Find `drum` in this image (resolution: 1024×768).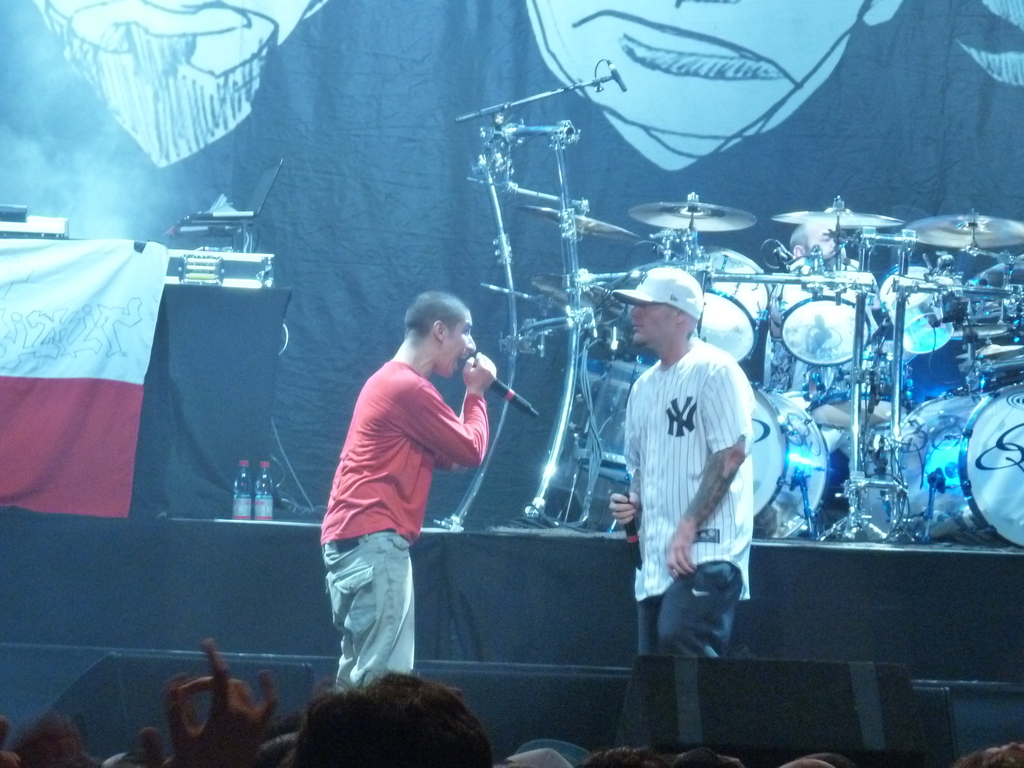
pyautogui.locateOnScreen(893, 381, 1023, 557).
